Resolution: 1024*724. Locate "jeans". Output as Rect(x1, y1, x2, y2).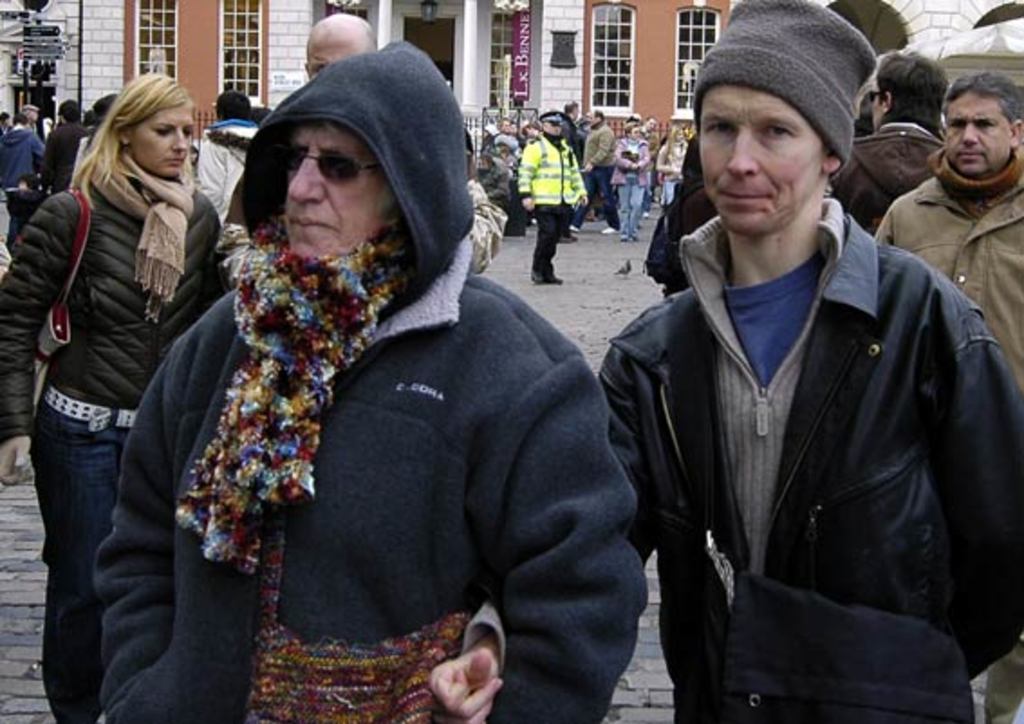
Rect(665, 177, 679, 204).
